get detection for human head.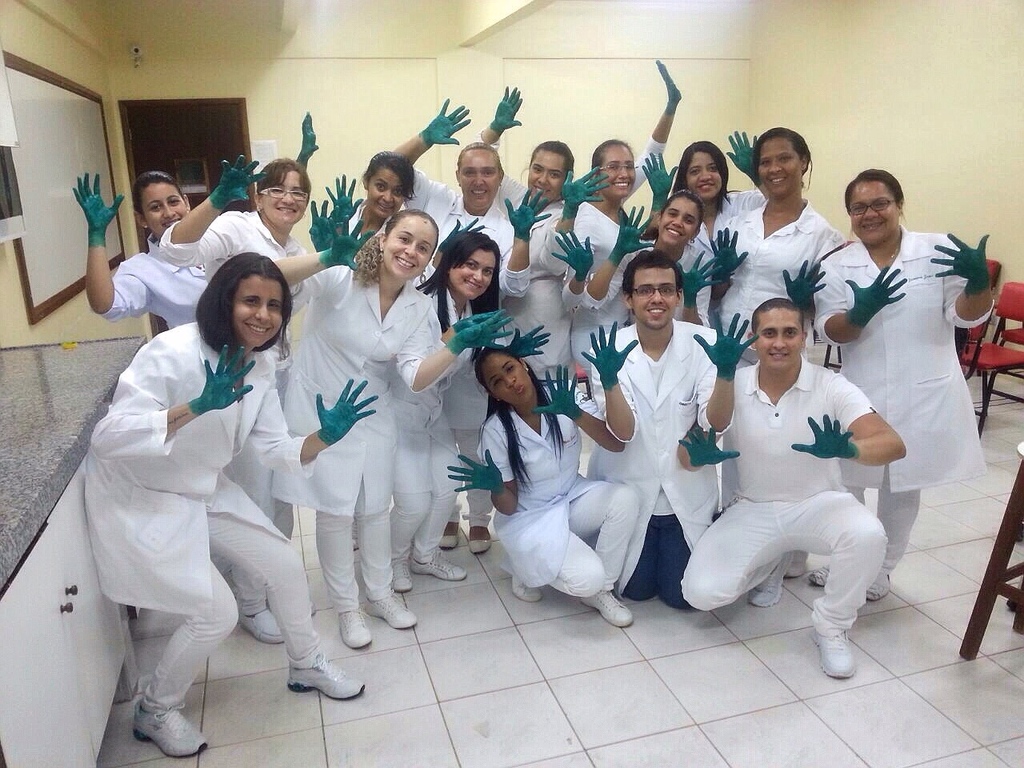
Detection: [377, 207, 441, 282].
